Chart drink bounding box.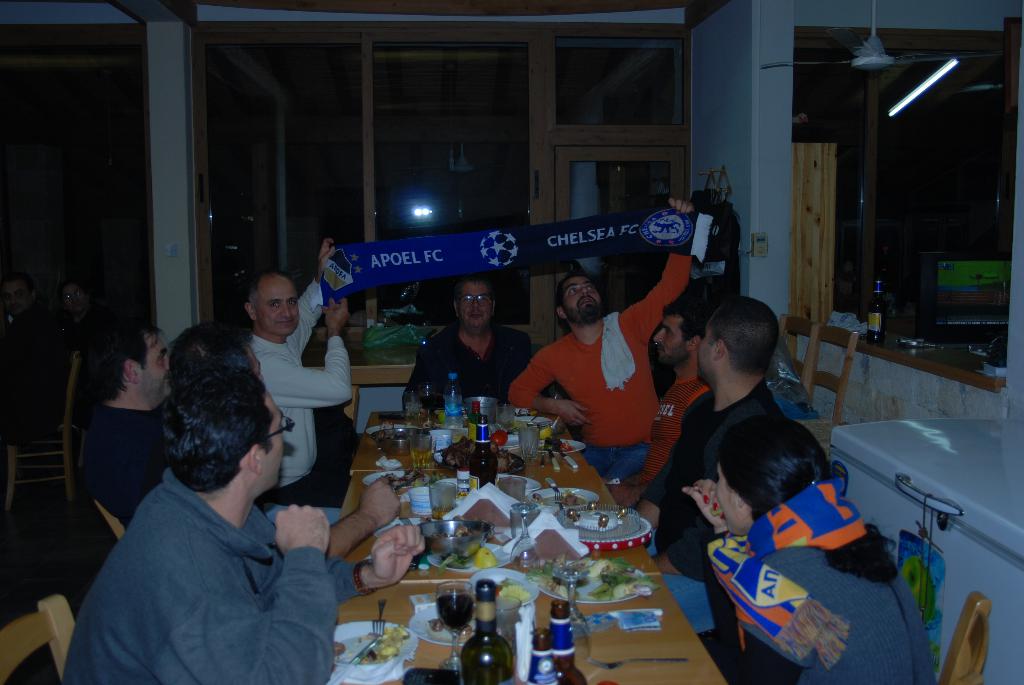
Charted: x1=435 y1=591 x2=476 y2=633.
